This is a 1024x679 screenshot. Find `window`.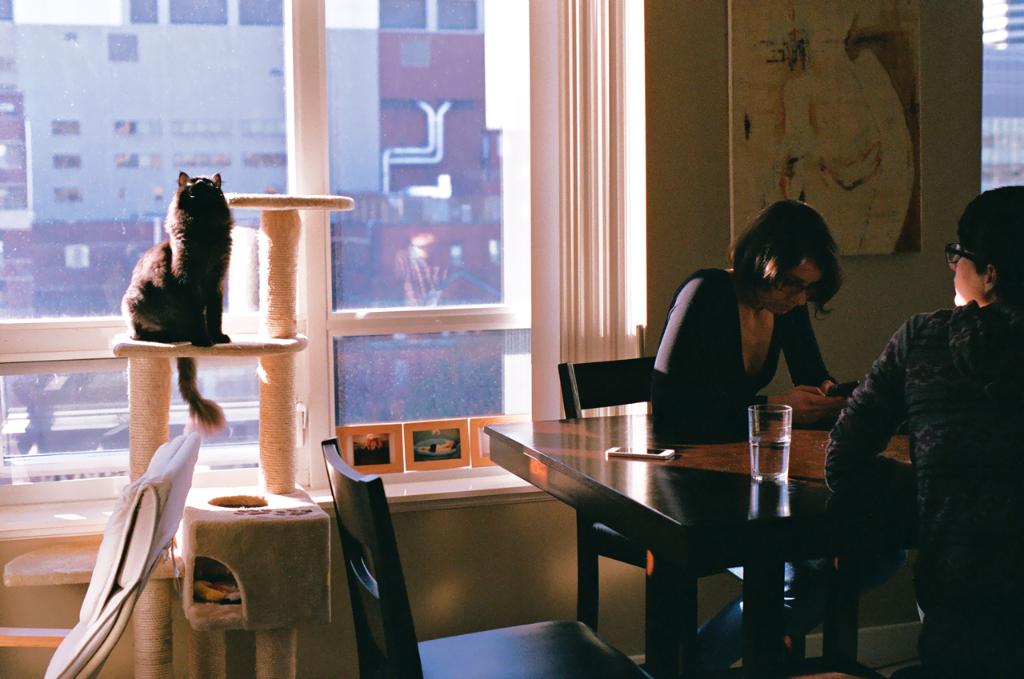
Bounding box: bbox=[0, 0, 656, 510].
